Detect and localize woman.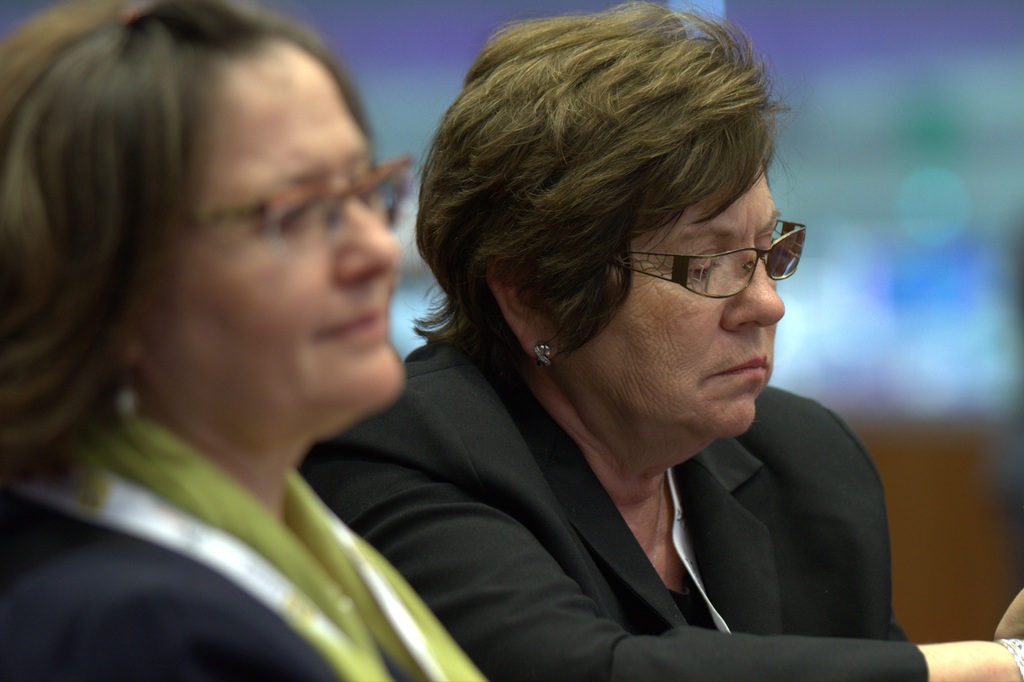
Localized at left=74, top=0, right=577, bottom=678.
